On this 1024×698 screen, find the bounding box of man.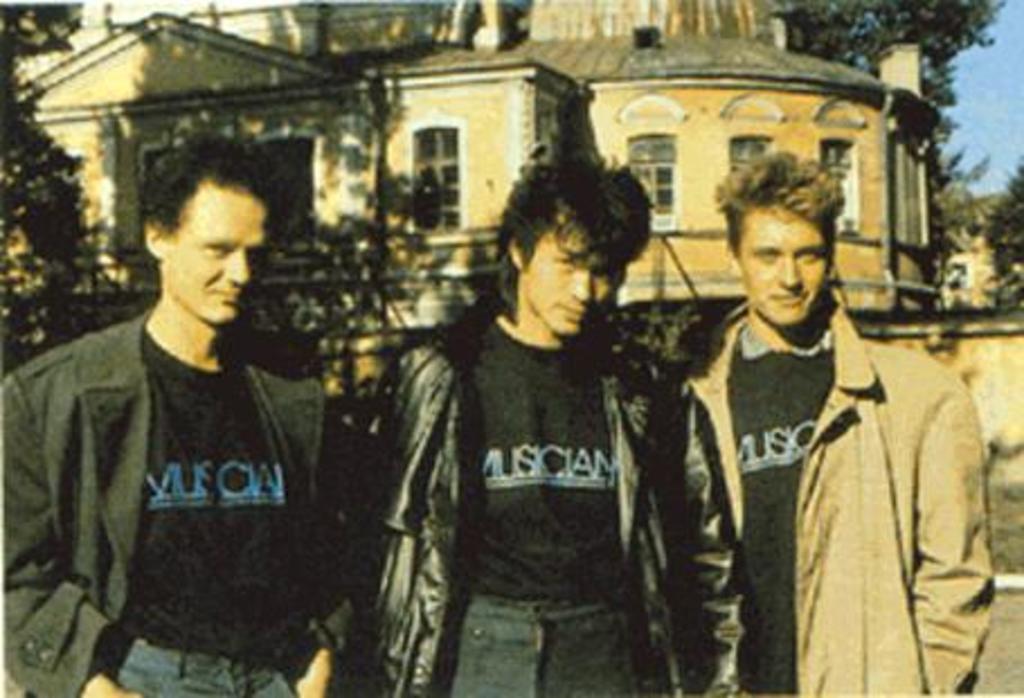
Bounding box: bbox(677, 144, 1015, 696).
